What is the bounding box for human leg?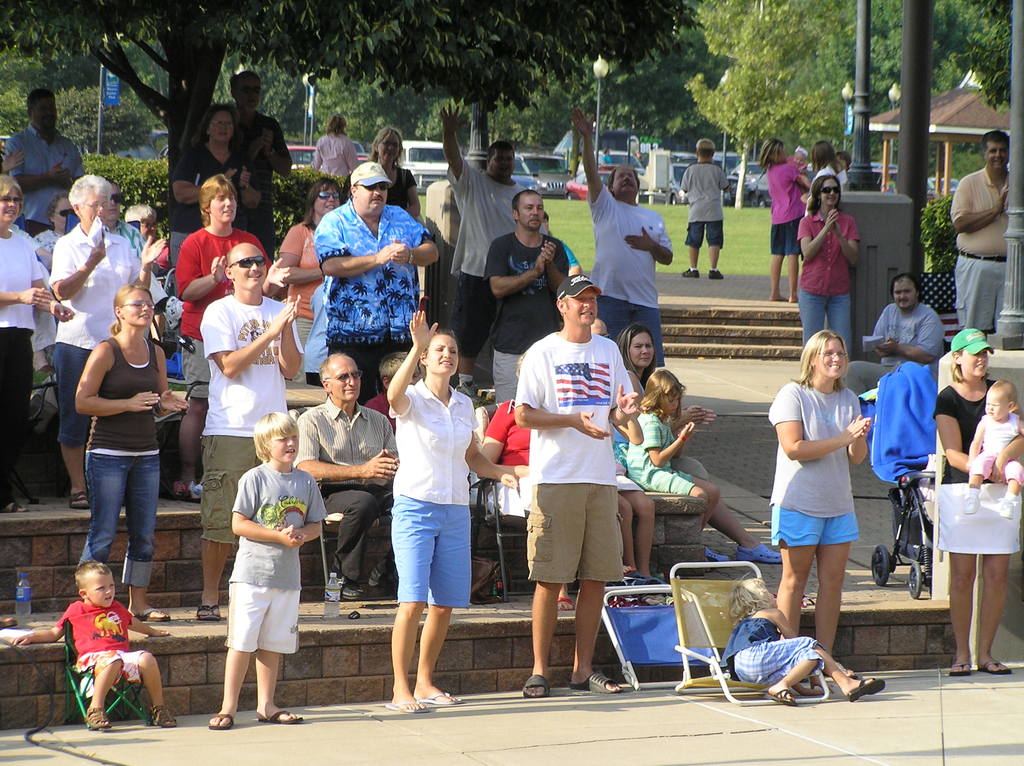
x1=584 y1=467 x2=623 y2=694.
